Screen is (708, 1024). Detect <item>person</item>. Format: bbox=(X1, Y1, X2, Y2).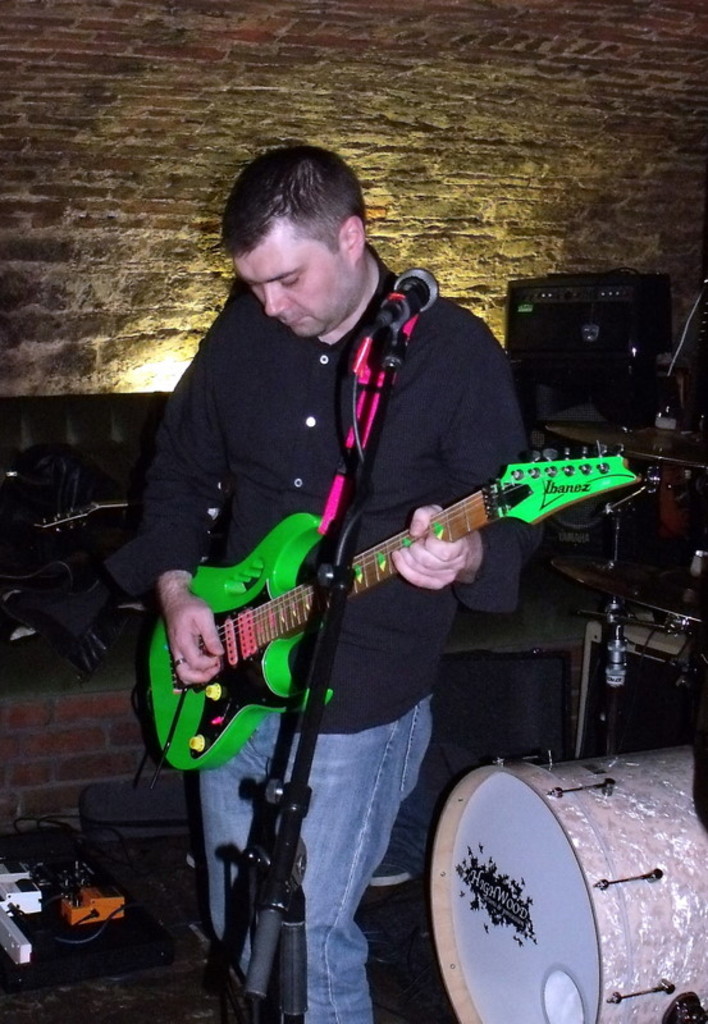
bbox=(163, 201, 609, 978).
